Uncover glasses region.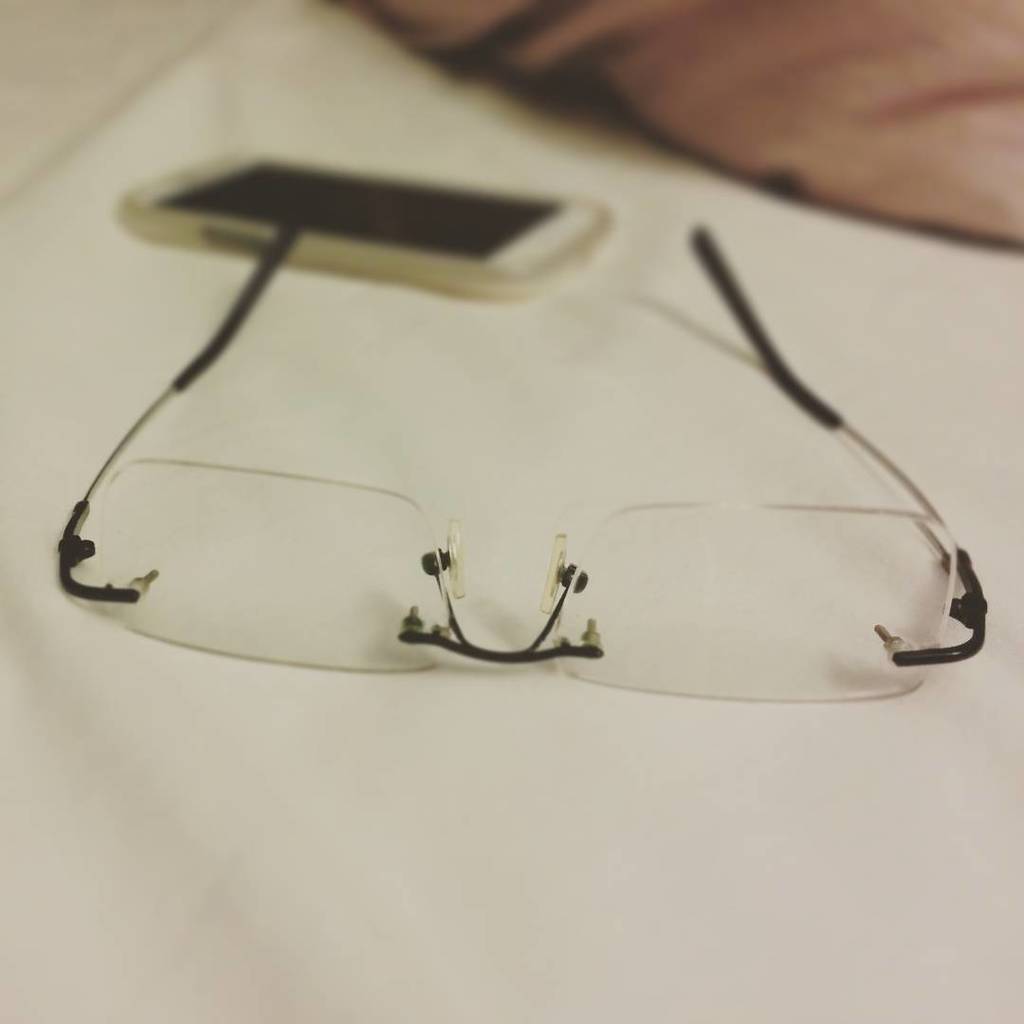
Uncovered: (0,198,977,704).
